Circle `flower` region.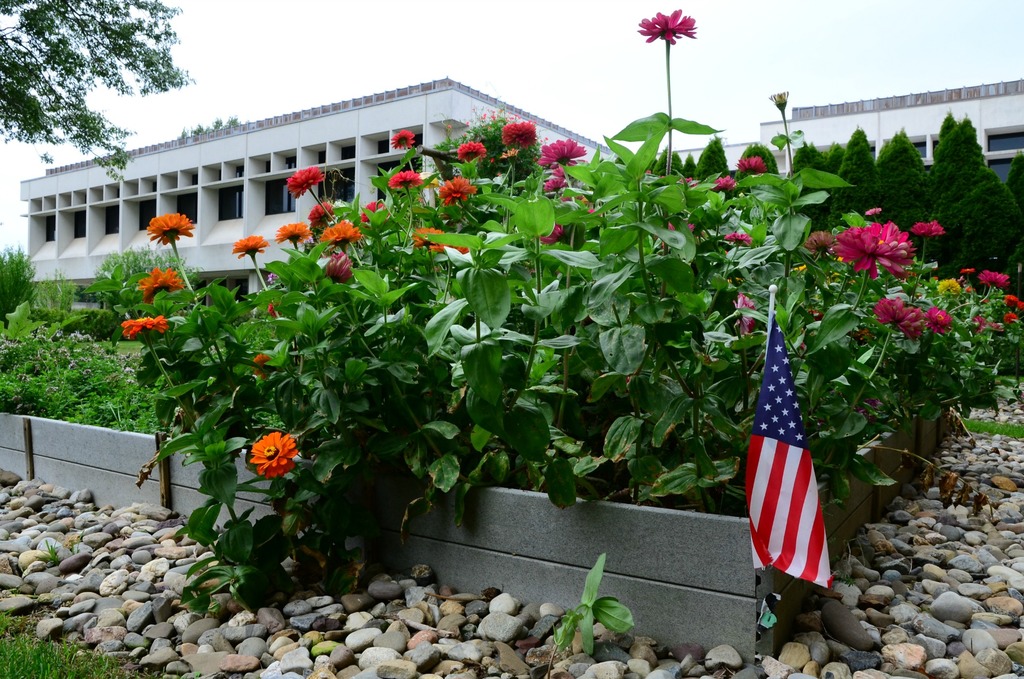
Region: [left=414, top=229, right=444, bottom=254].
